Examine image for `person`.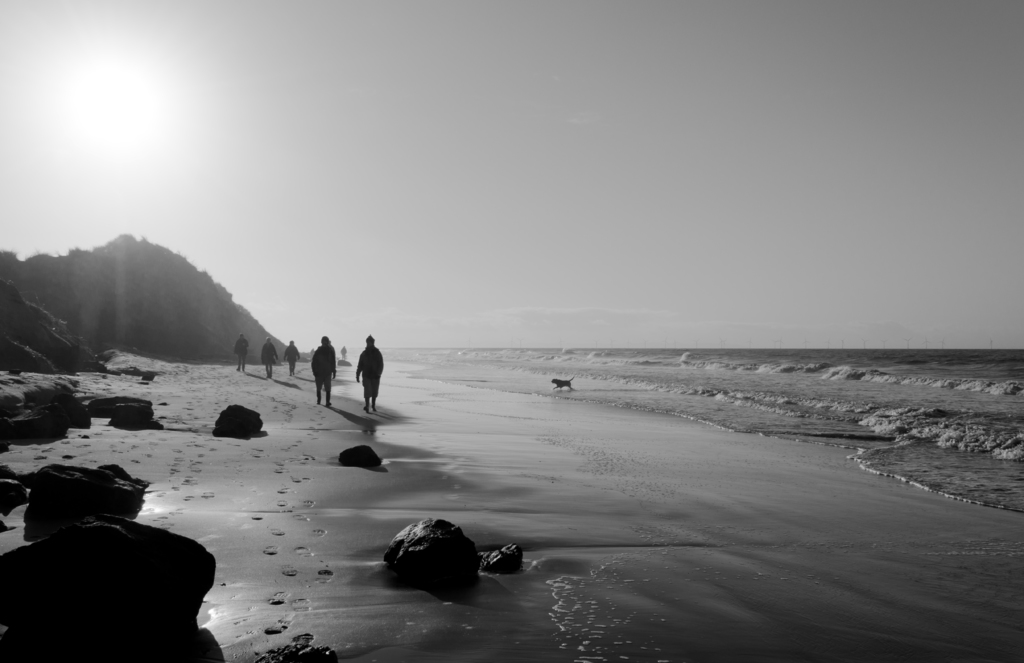
Examination result: left=280, top=342, right=296, bottom=375.
